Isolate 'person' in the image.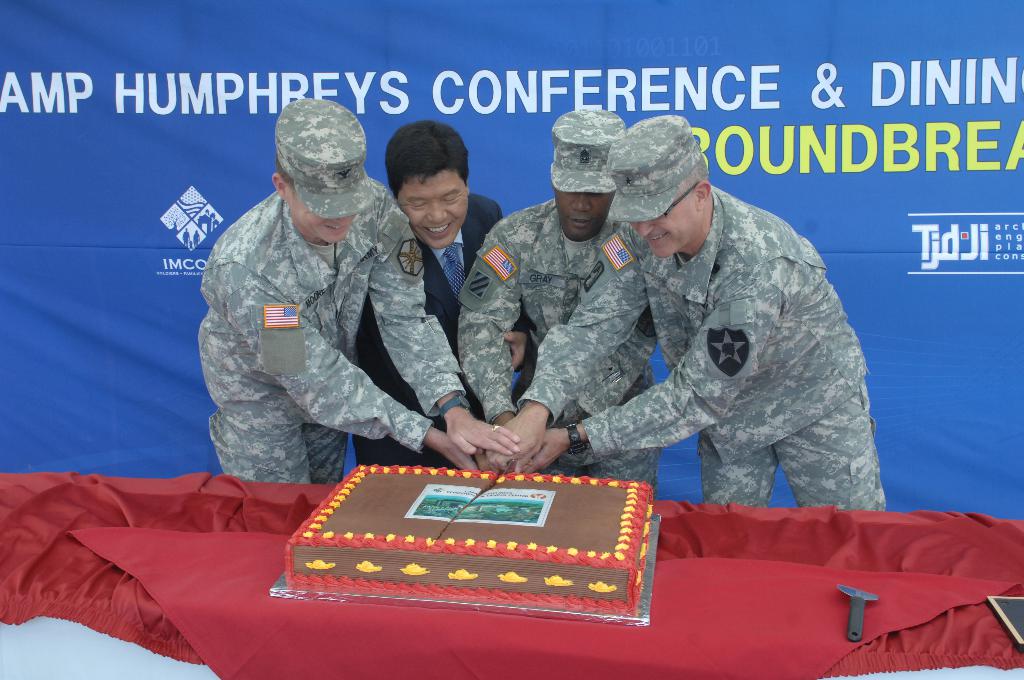
Isolated region: l=197, t=98, r=521, b=485.
